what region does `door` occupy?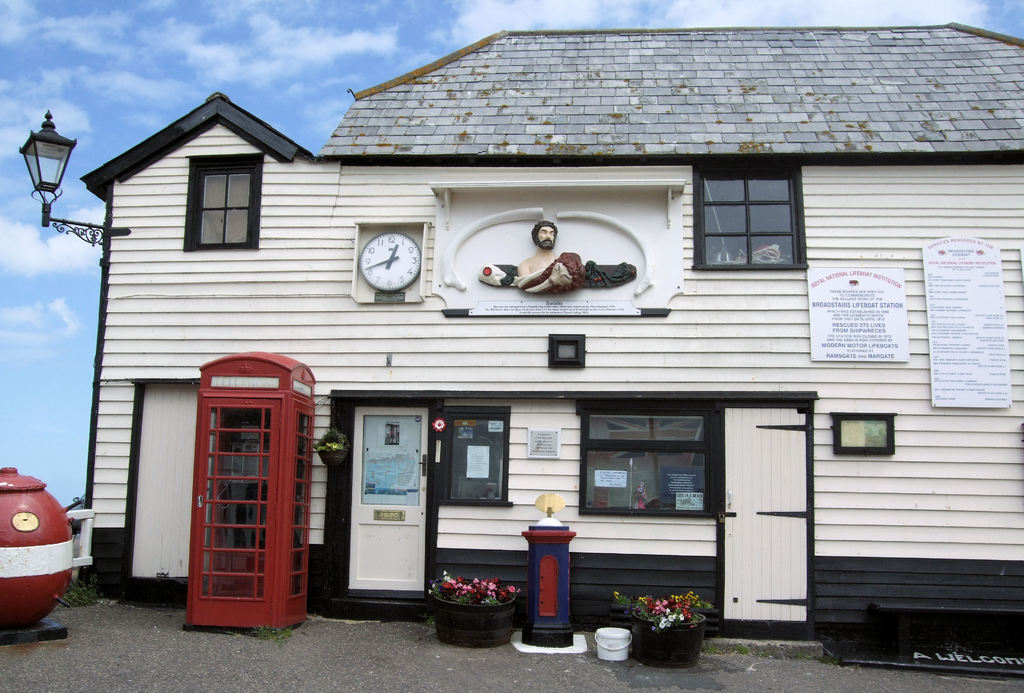
Rect(724, 408, 806, 619).
